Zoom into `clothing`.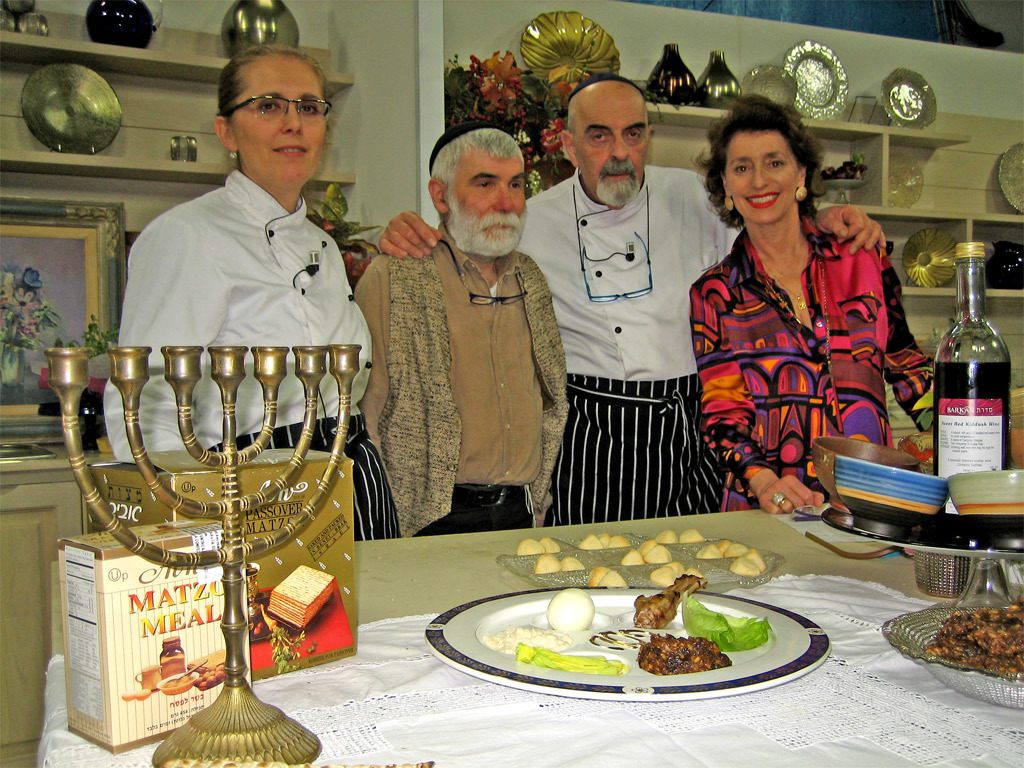
Zoom target: BBox(508, 162, 758, 532).
